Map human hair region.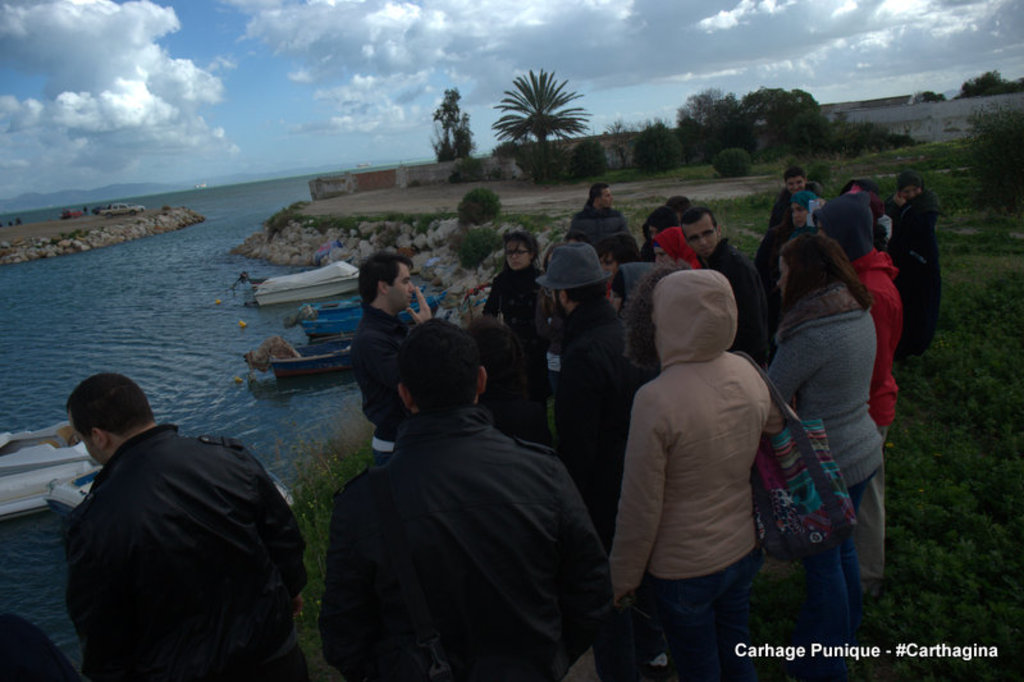
Mapped to x1=397 y1=324 x2=483 y2=417.
